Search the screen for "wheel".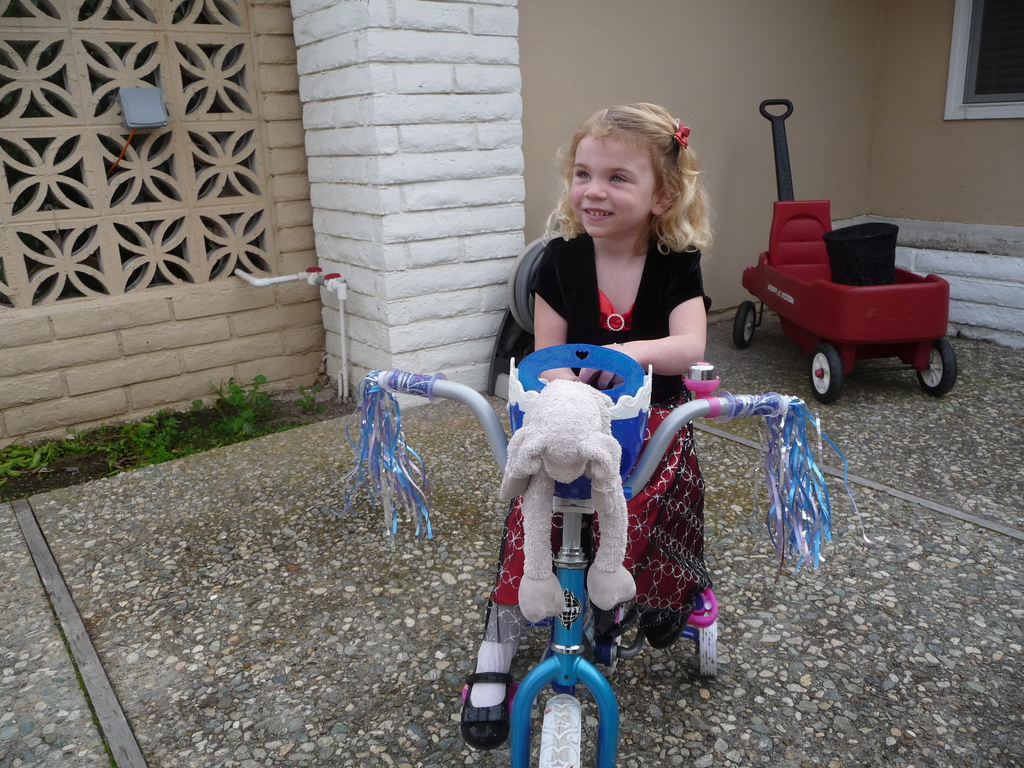
Found at bbox=[917, 340, 954, 397].
